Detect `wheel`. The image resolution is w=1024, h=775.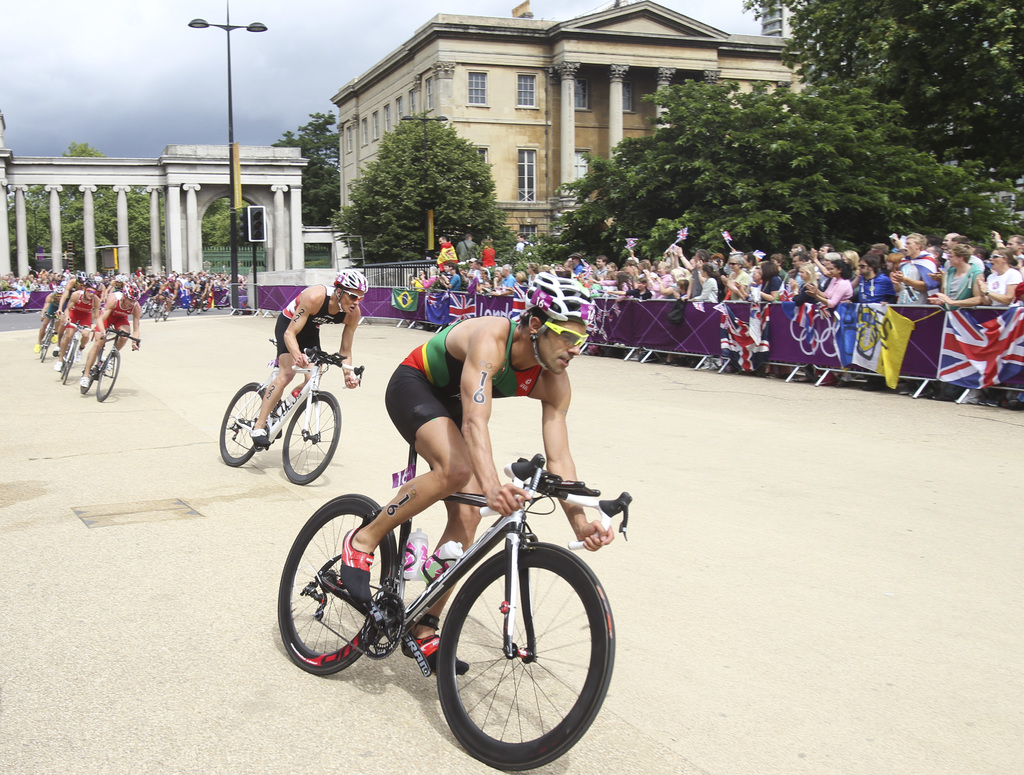
[x1=434, y1=551, x2=604, y2=756].
